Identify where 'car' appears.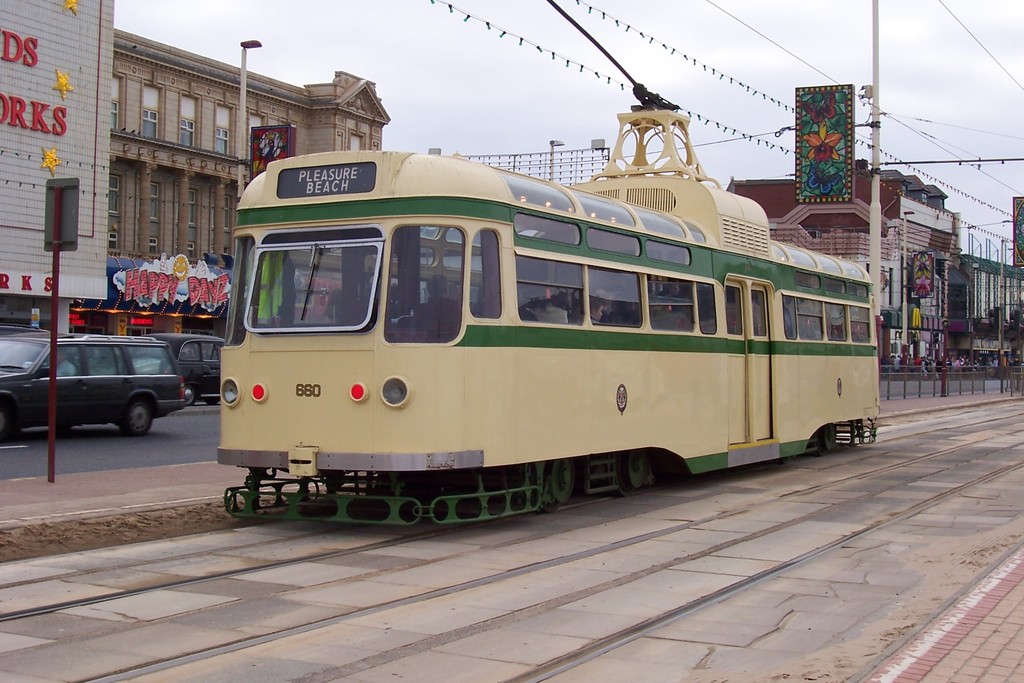
Appears at region(147, 332, 228, 404).
